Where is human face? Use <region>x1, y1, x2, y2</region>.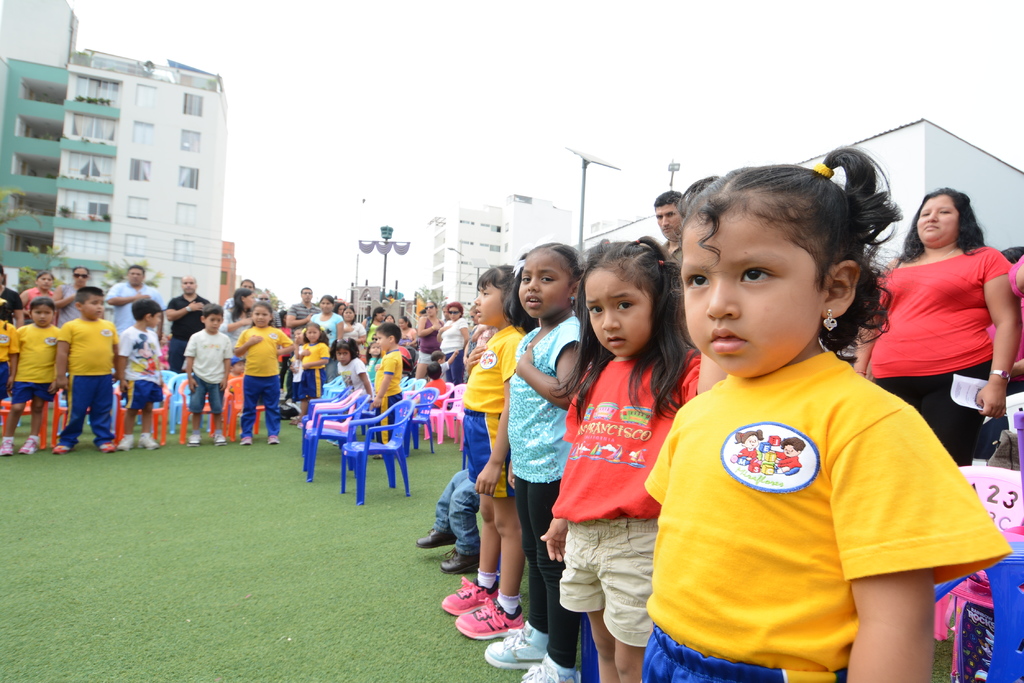
<region>917, 191, 960, 245</region>.
